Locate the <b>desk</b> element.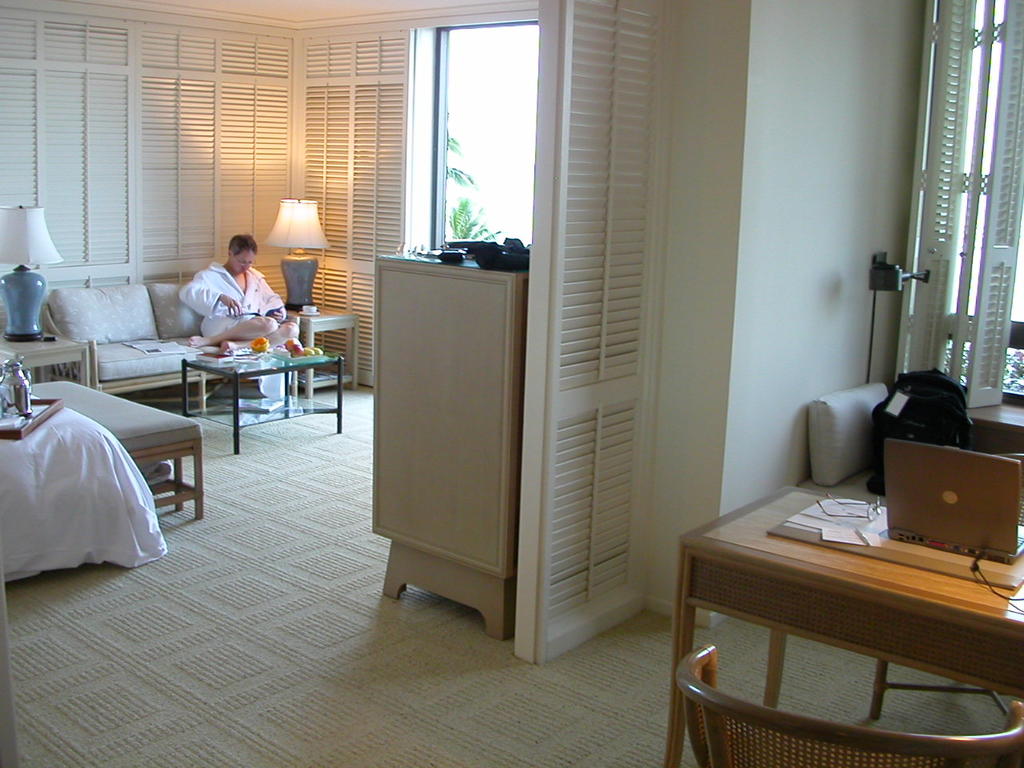
Element bbox: bbox=[674, 462, 1023, 759].
